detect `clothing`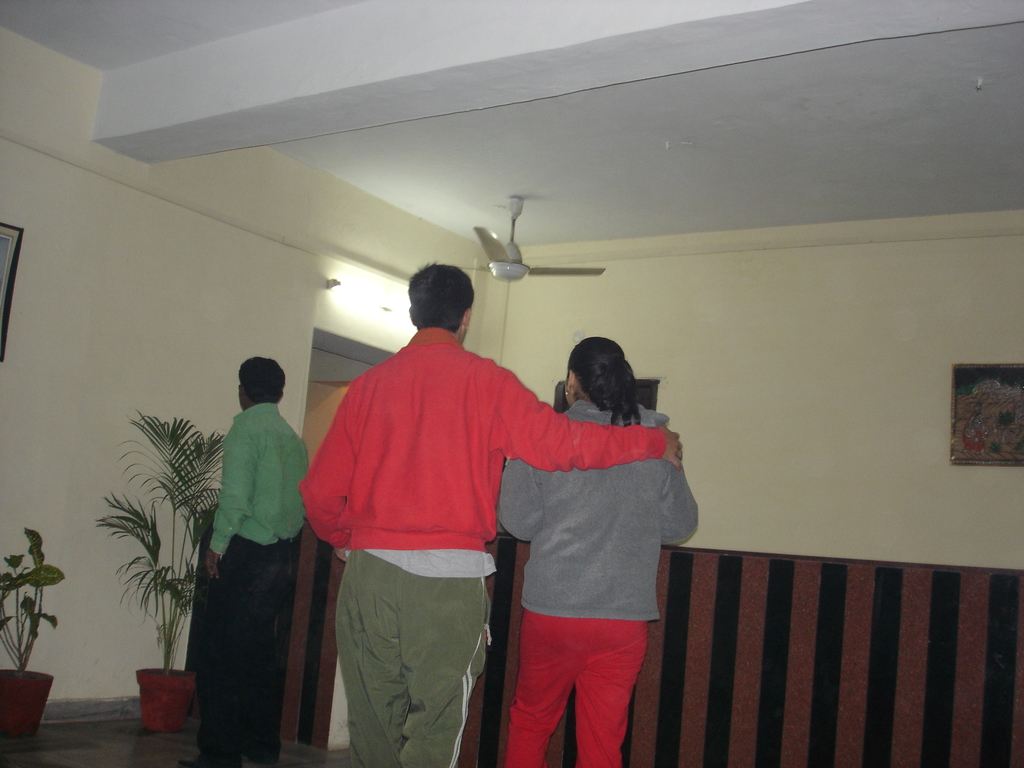
(190,395,310,767)
